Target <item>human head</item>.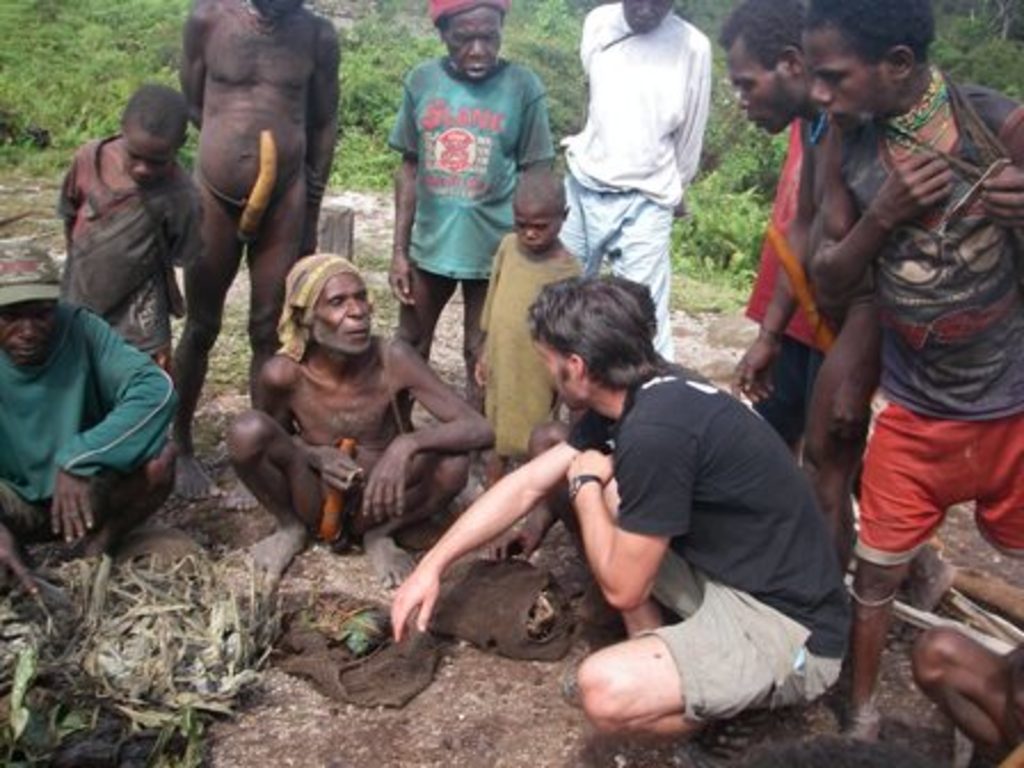
Target region: (805,0,937,128).
